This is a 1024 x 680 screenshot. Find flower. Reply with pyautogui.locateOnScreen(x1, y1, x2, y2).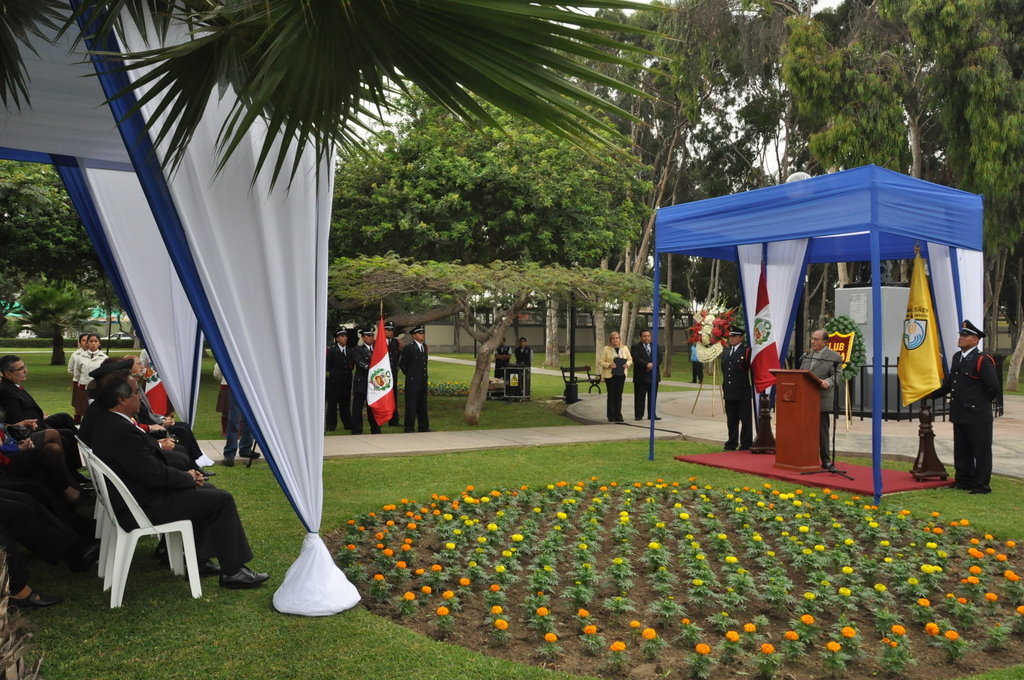
pyautogui.locateOnScreen(743, 621, 758, 634).
